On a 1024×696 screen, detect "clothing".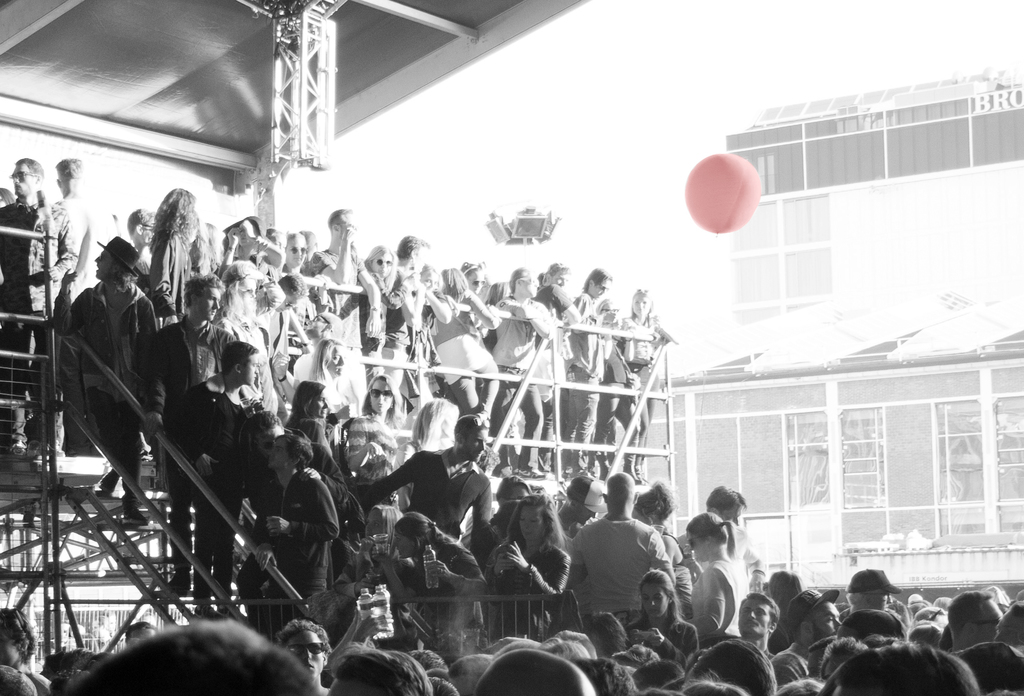
[x1=235, y1=248, x2=280, y2=275].
